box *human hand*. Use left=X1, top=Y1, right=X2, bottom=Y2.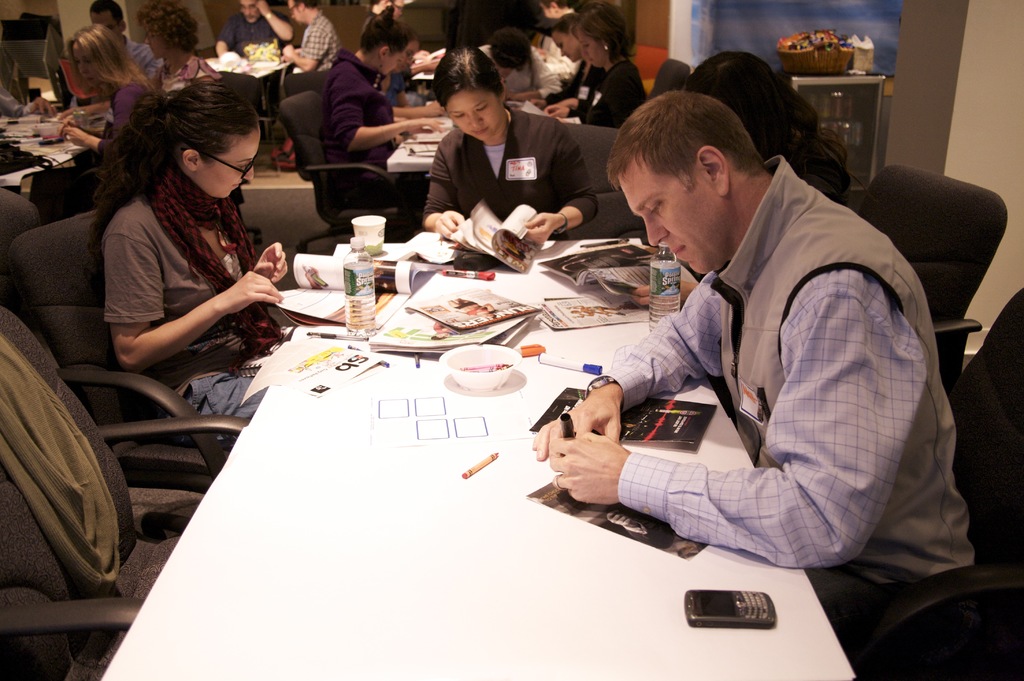
left=628, top=282, right=691, bottom=308.
